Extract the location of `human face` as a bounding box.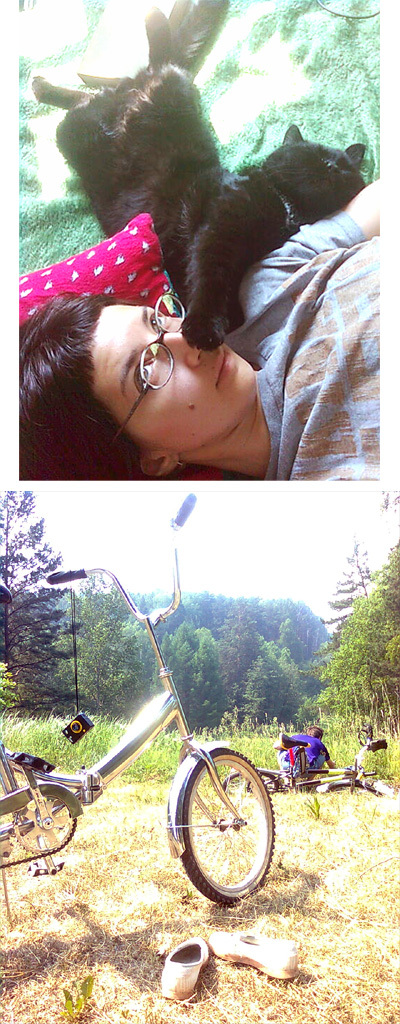
24,260,241,449.
